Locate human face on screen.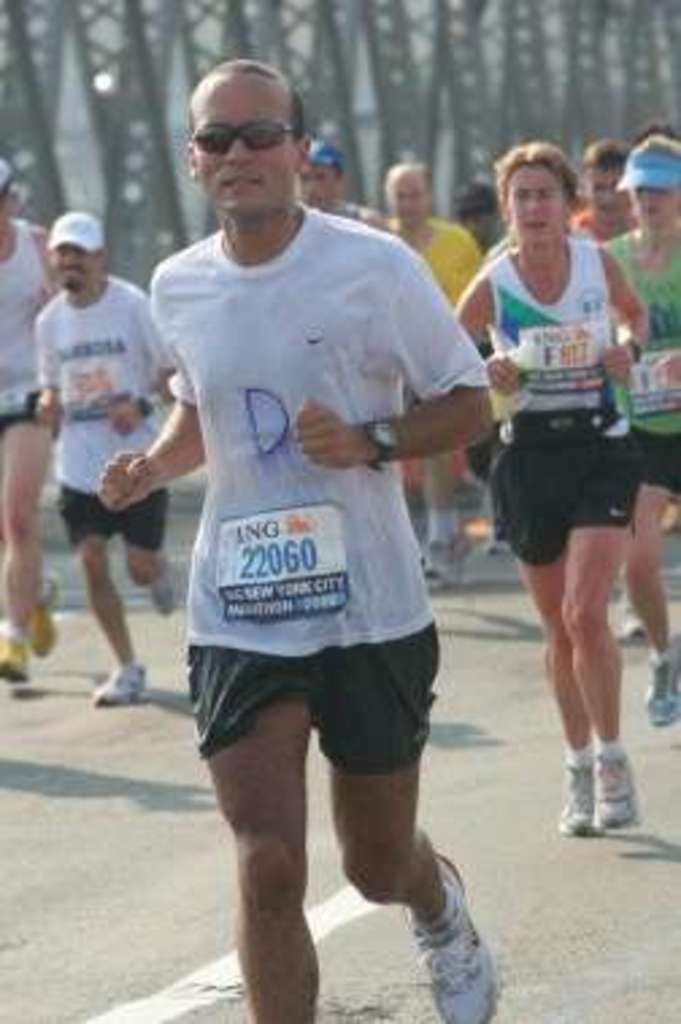
On screen at l=49, t=238, r=92, b=295.
